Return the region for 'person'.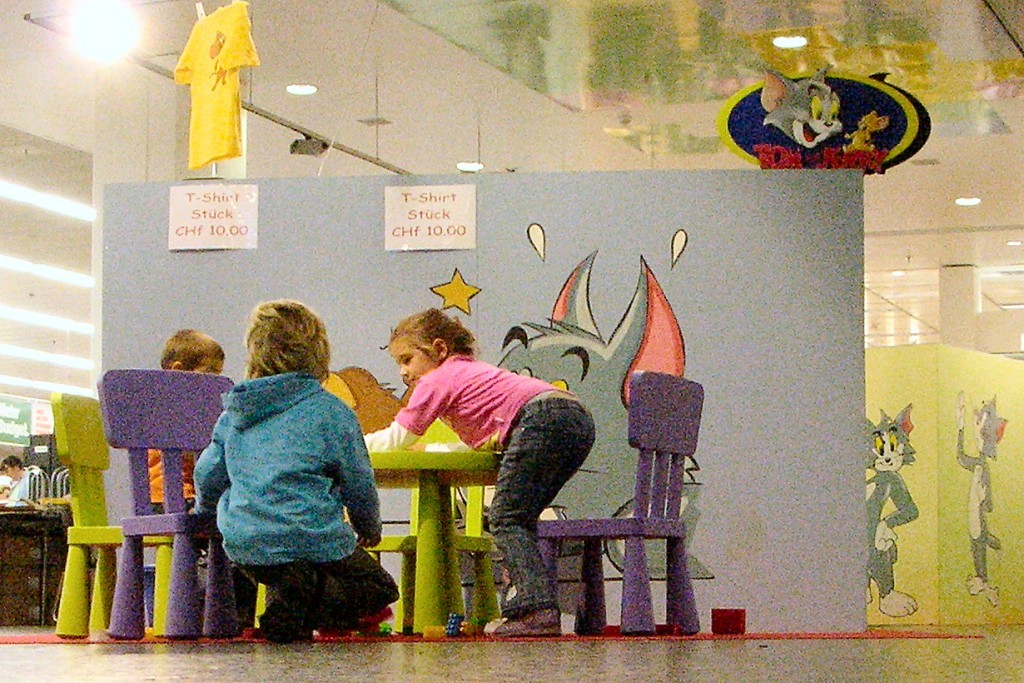
[x1=192, y1=299, x2=400, y2=641].
